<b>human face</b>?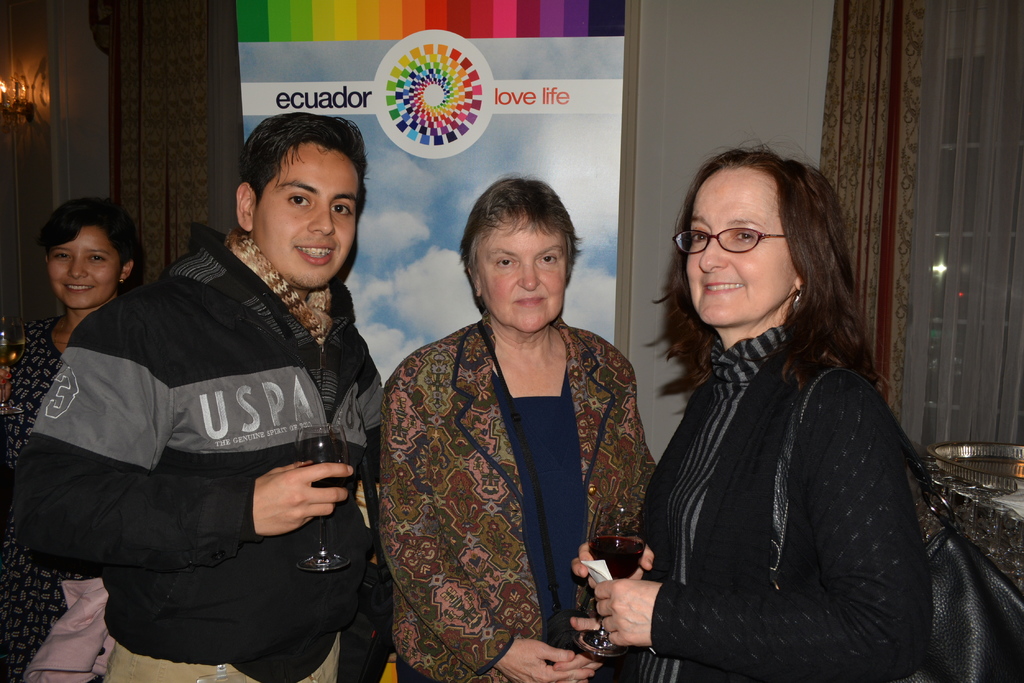
box(254, 143, 358, 289)
